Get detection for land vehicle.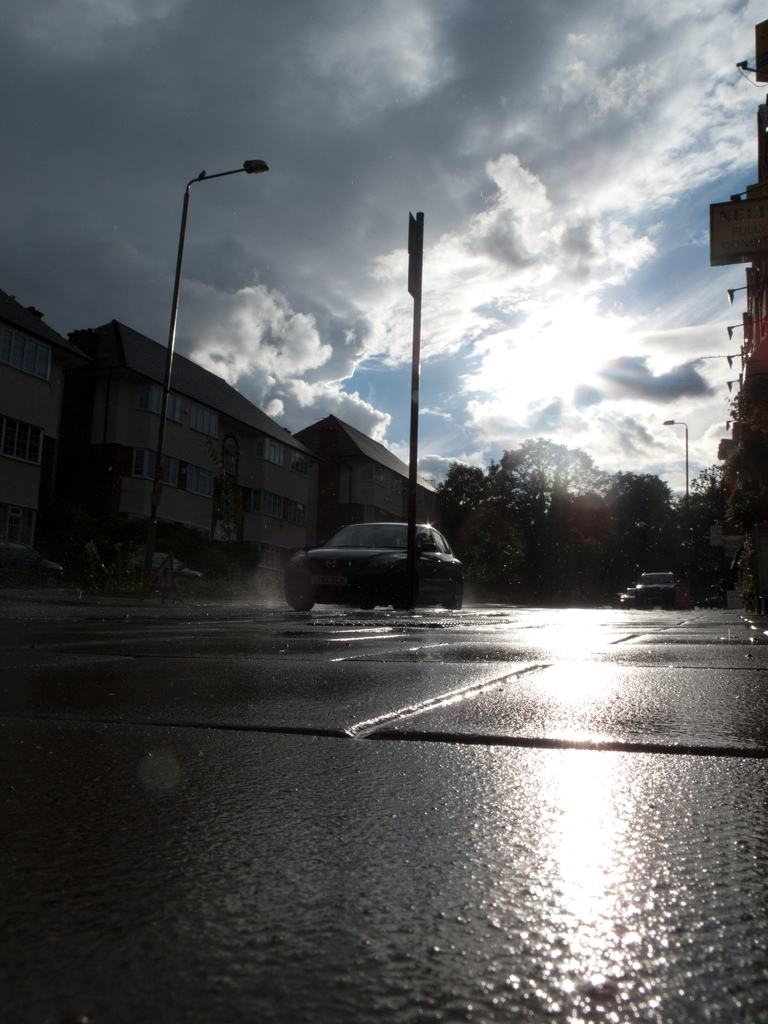
Detection: (left=636, top=576, right=674, bottom=611).
